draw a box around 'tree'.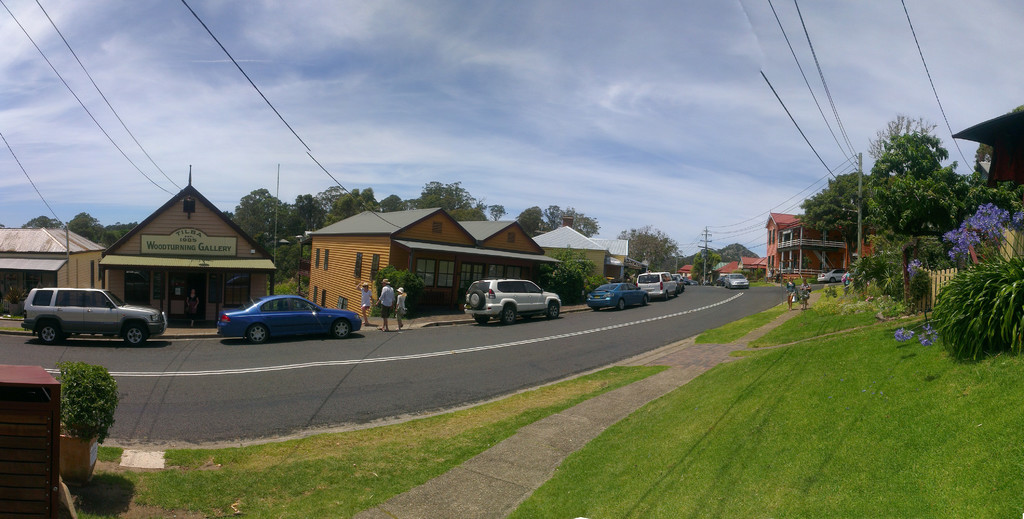
{"left": 839, "top": 100, "right": 986, "bottom": 296}.
